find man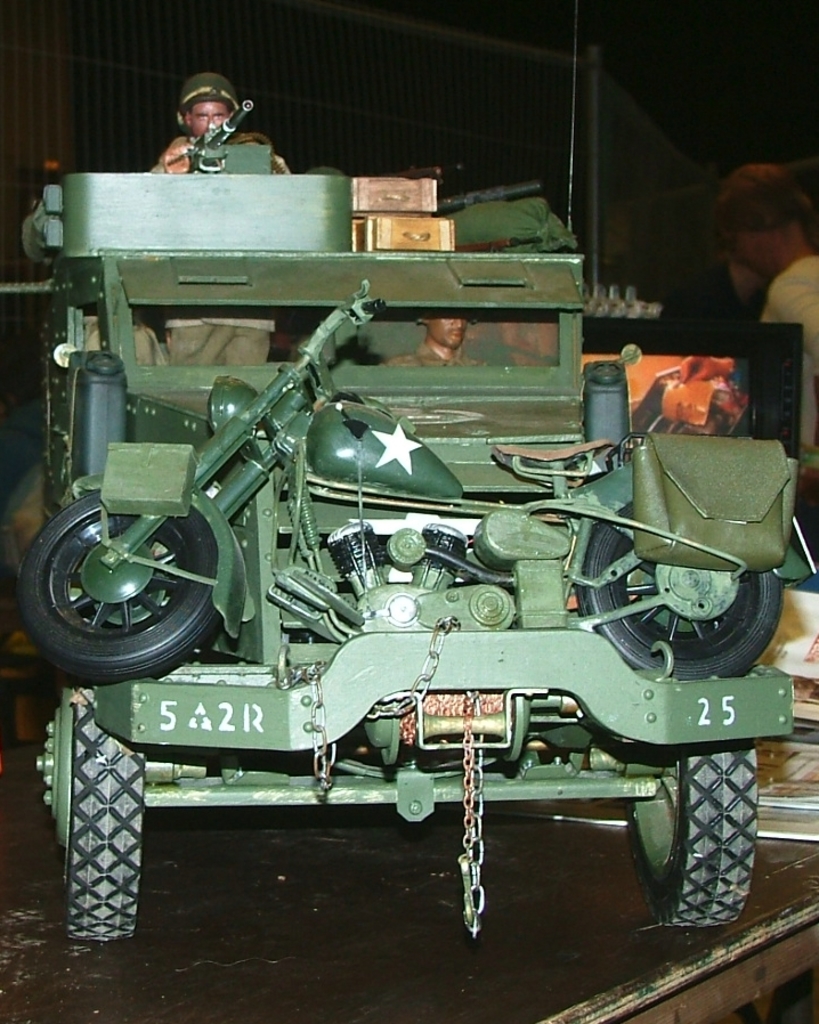
{"left": 372, "top": 311, "right": 501, "bottom": 376}
